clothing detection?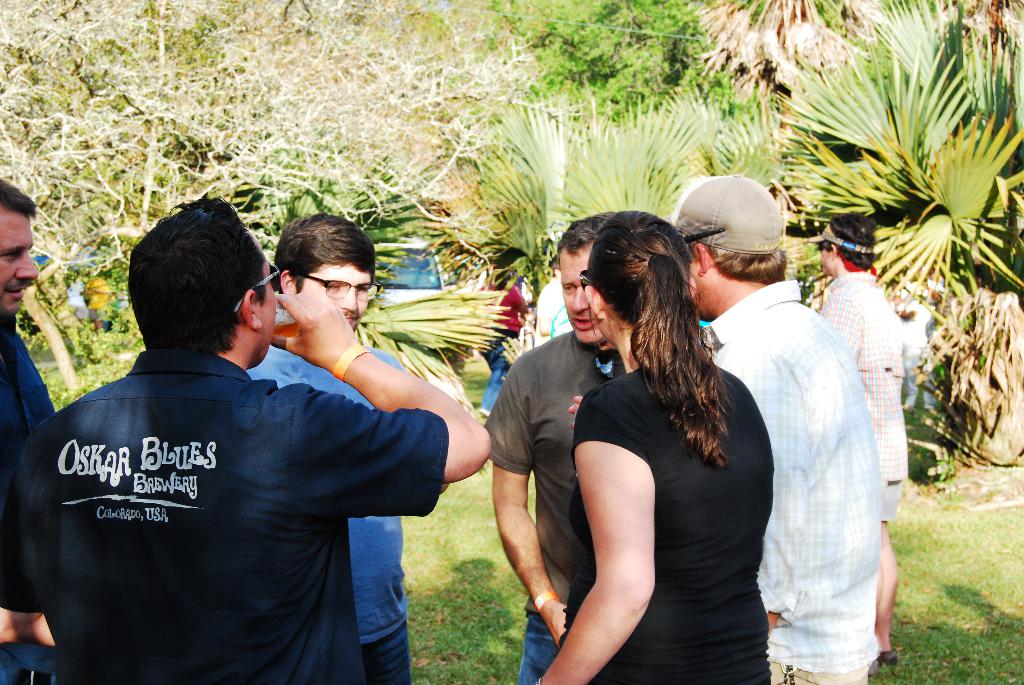
l=479, t=327, r=623, b=684
